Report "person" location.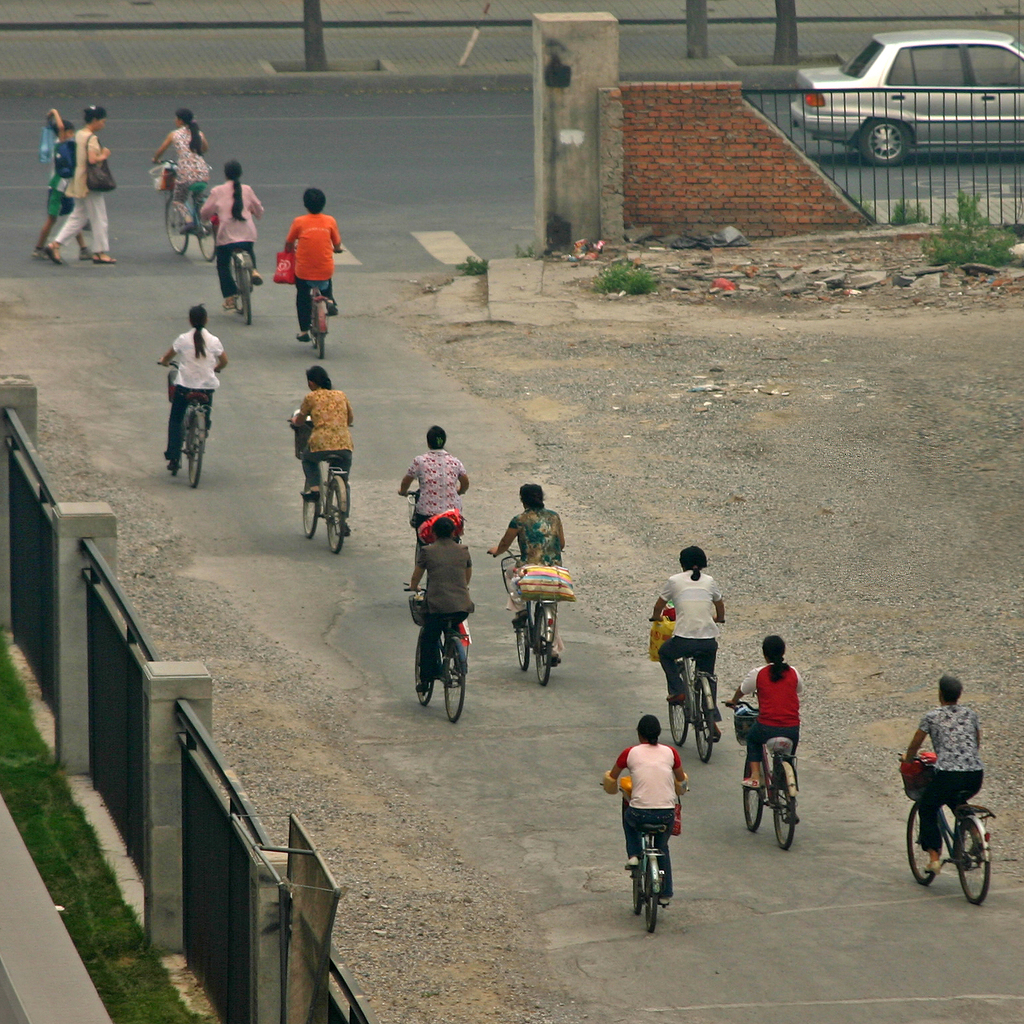
Report: 658:543:718:724.
